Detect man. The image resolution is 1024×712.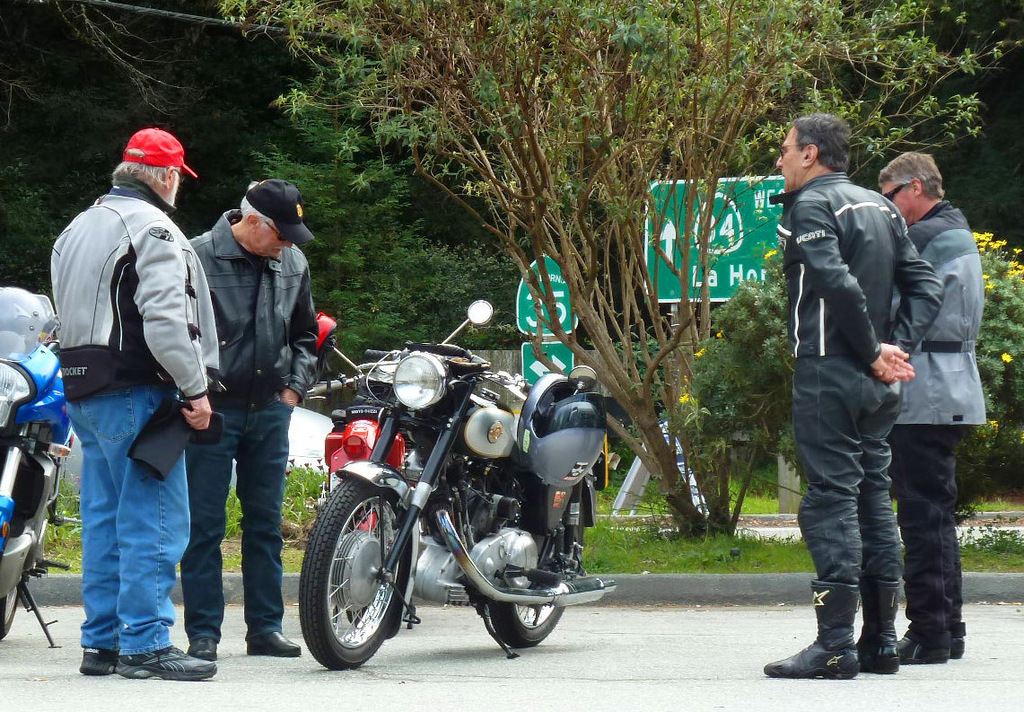
l=187, t=174, r=323, b=662.
